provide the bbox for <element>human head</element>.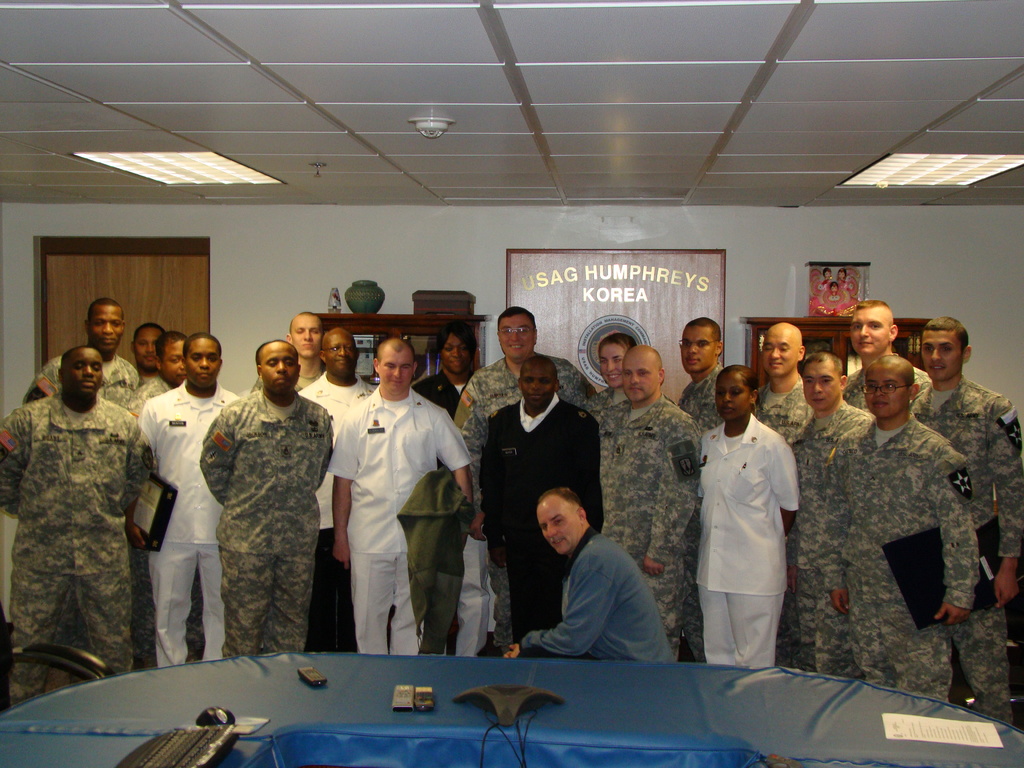
locate(58, 346, 104, 400).
